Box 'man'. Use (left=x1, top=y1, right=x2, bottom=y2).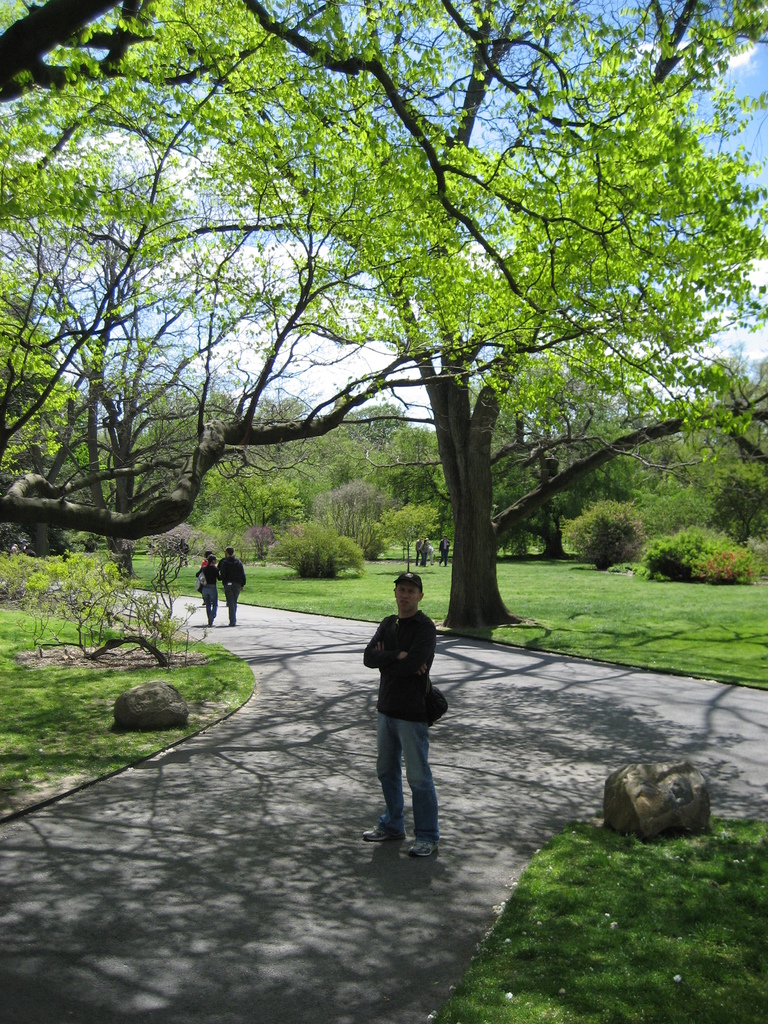
(left=220, top=548, right=247, bottom=627).
